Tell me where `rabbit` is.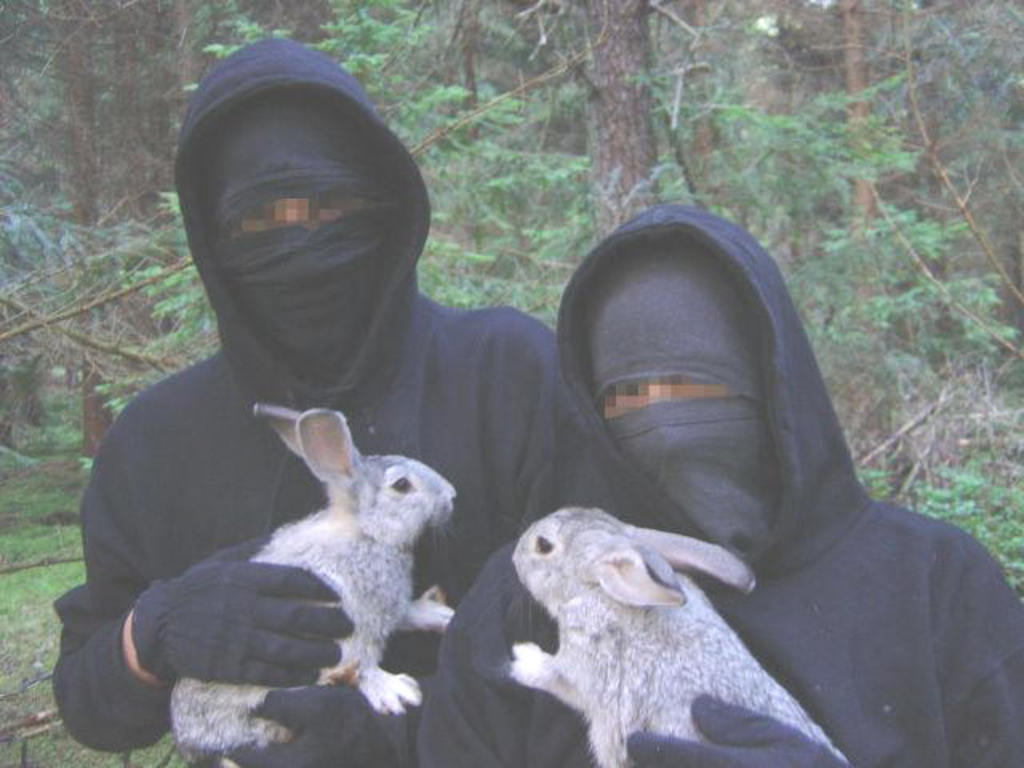
`rabbit` is at bbox=(509, 504, 848, 766).
